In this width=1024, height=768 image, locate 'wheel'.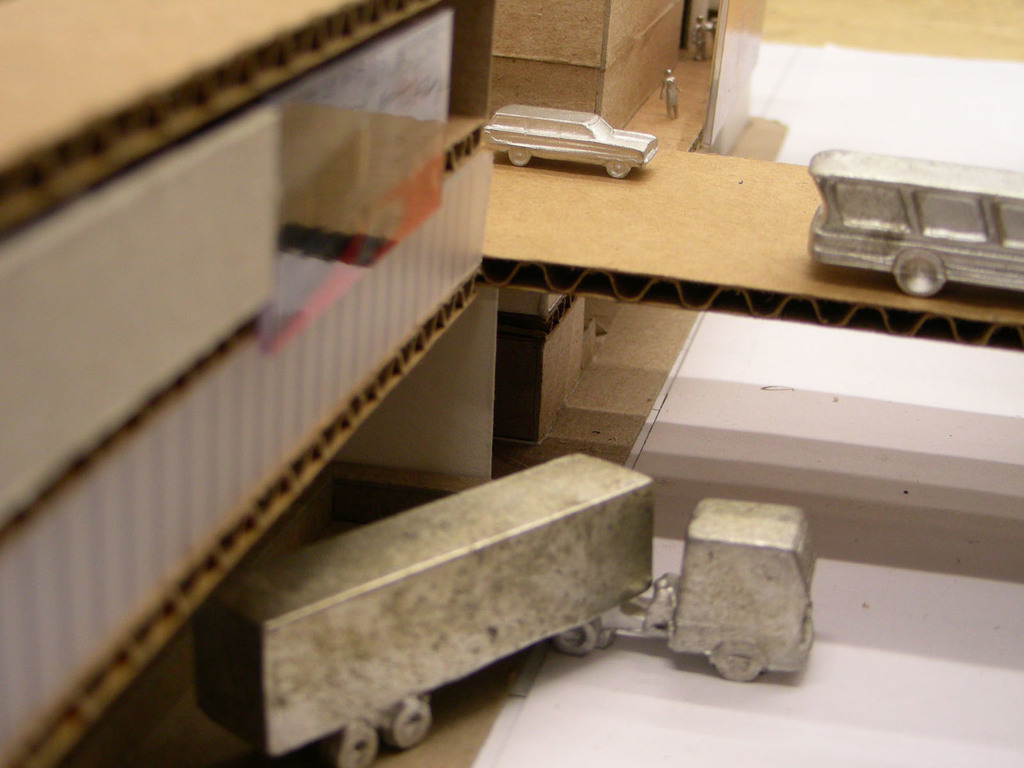
Bounding box: left=505, top=149, right=532, bottom=165.
